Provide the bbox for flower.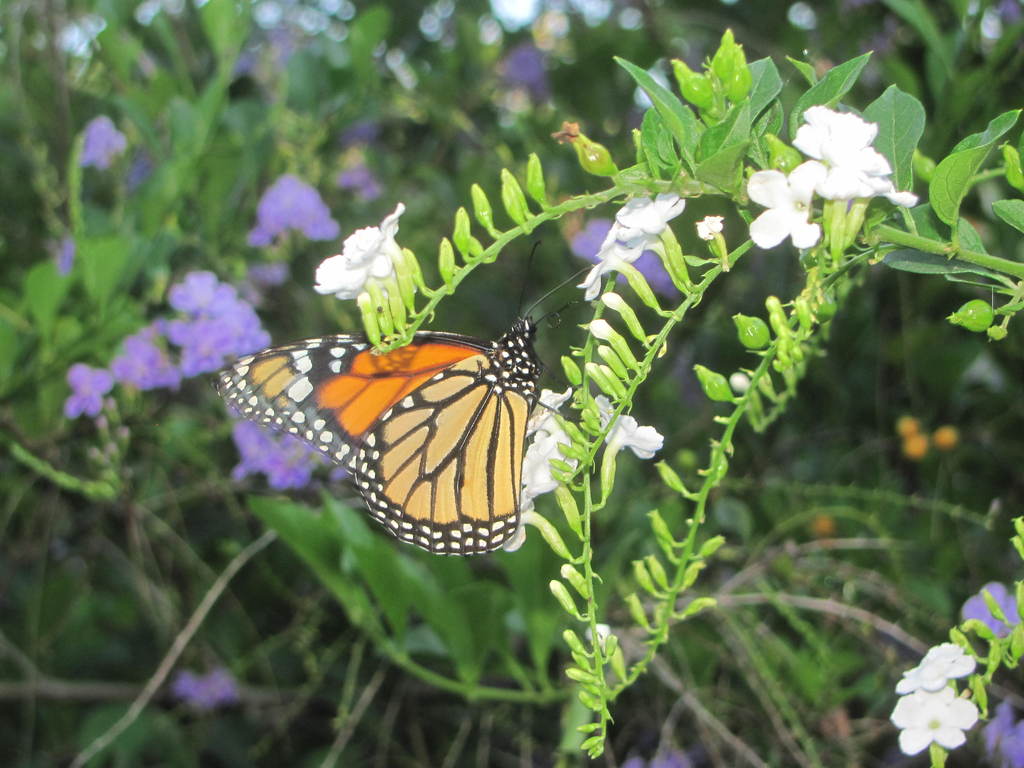
region(887, 682, 980, 760).
